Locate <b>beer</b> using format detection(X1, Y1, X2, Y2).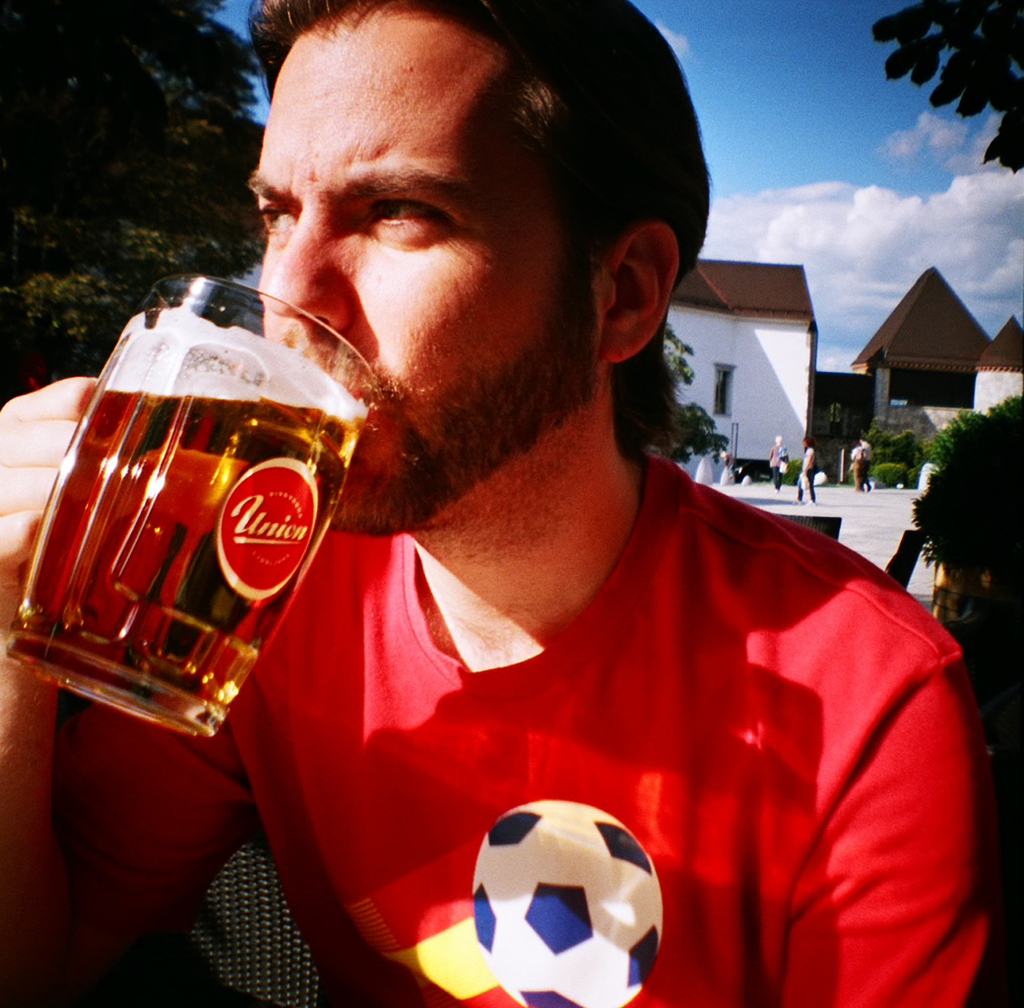
detection(10, 253, 385, 750).
